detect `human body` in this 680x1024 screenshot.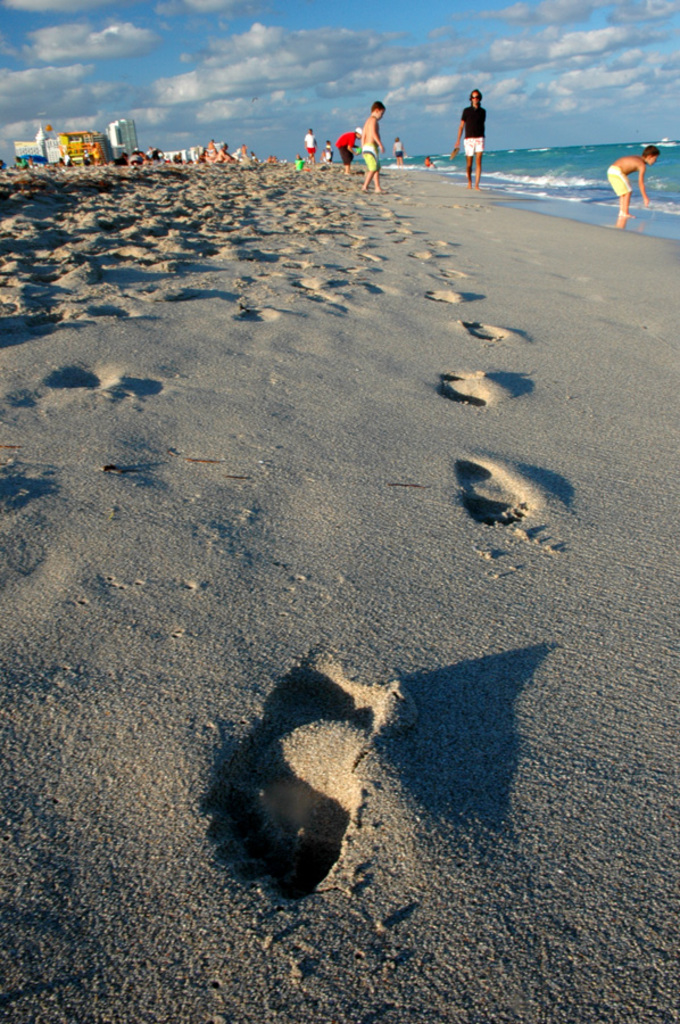
Detection: {"x1": 603, "y1": 130, "x2": 667, "y2": 208}.
